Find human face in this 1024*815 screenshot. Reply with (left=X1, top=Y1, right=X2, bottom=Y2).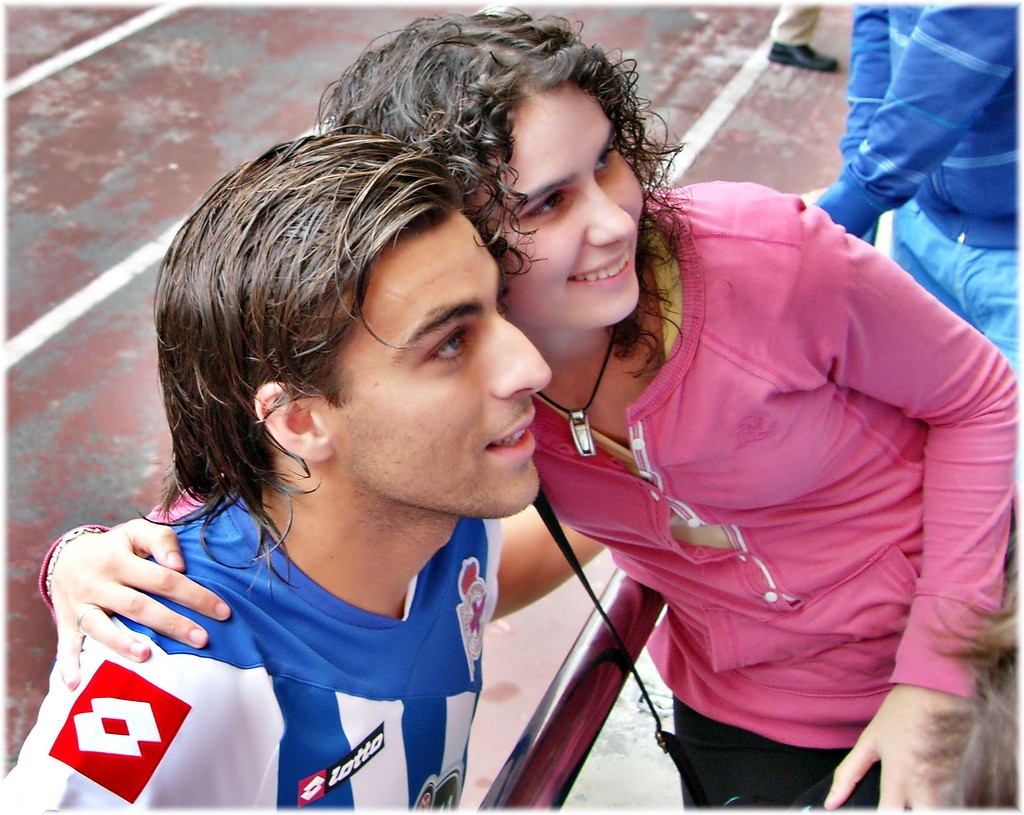
(left=488, top=86, right=644, bottom=327).
